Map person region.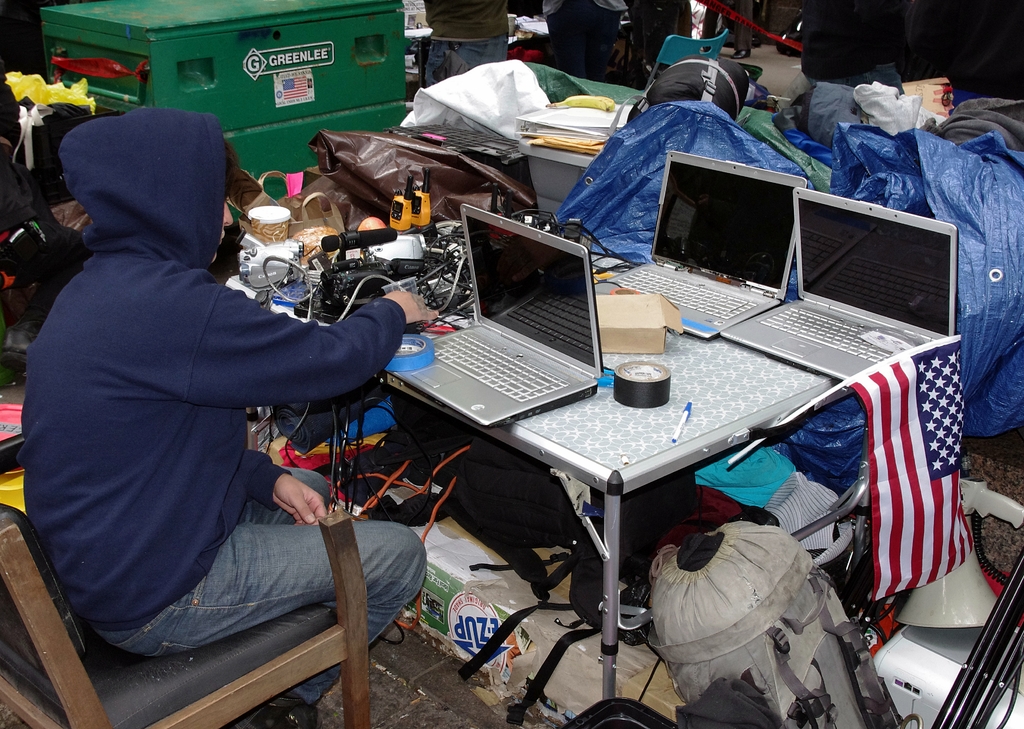
Mapped to box(422, 0, 508, 92).
